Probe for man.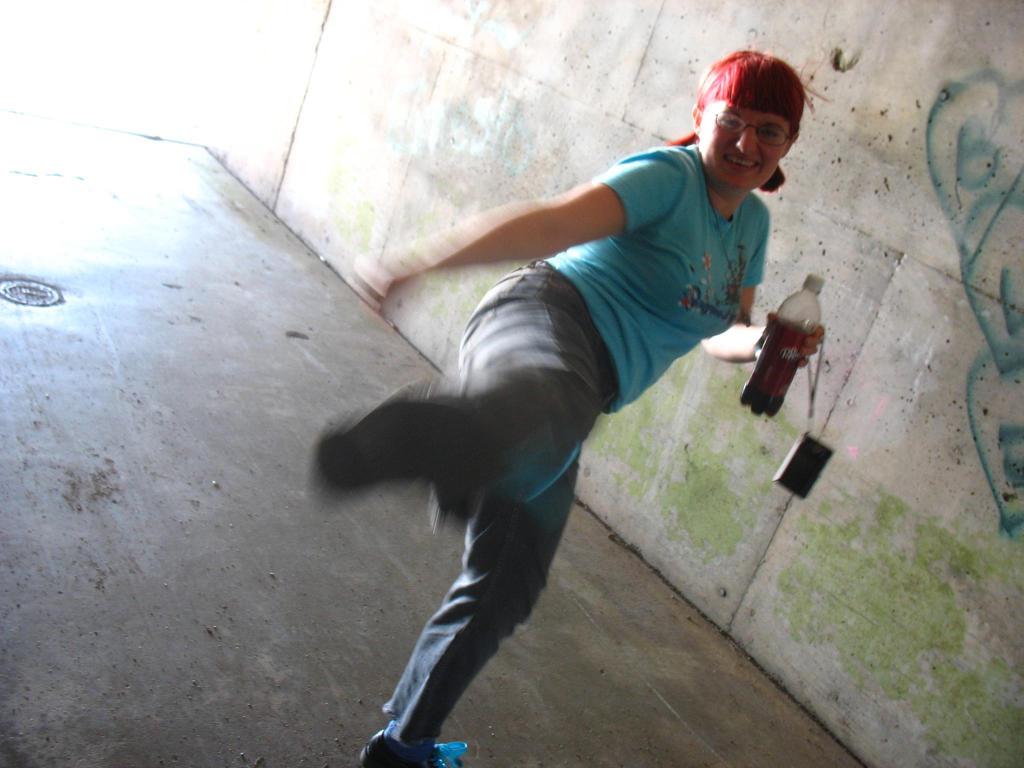
Probe result: locate(302, 61, 824, 767).
